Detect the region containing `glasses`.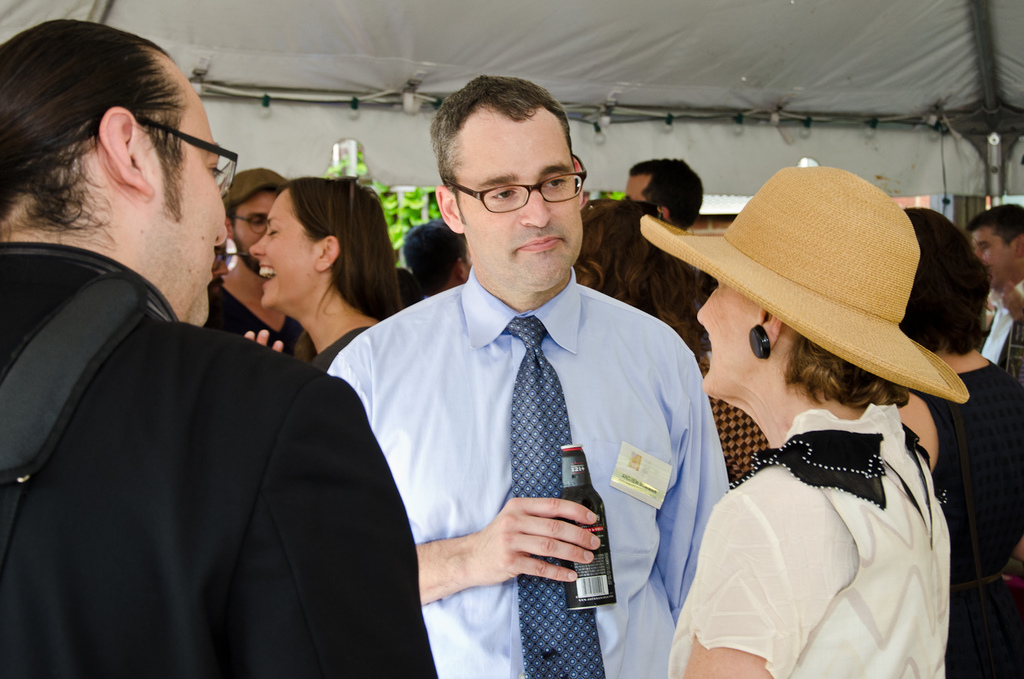
bbox=(86, 114, 240, 198).
